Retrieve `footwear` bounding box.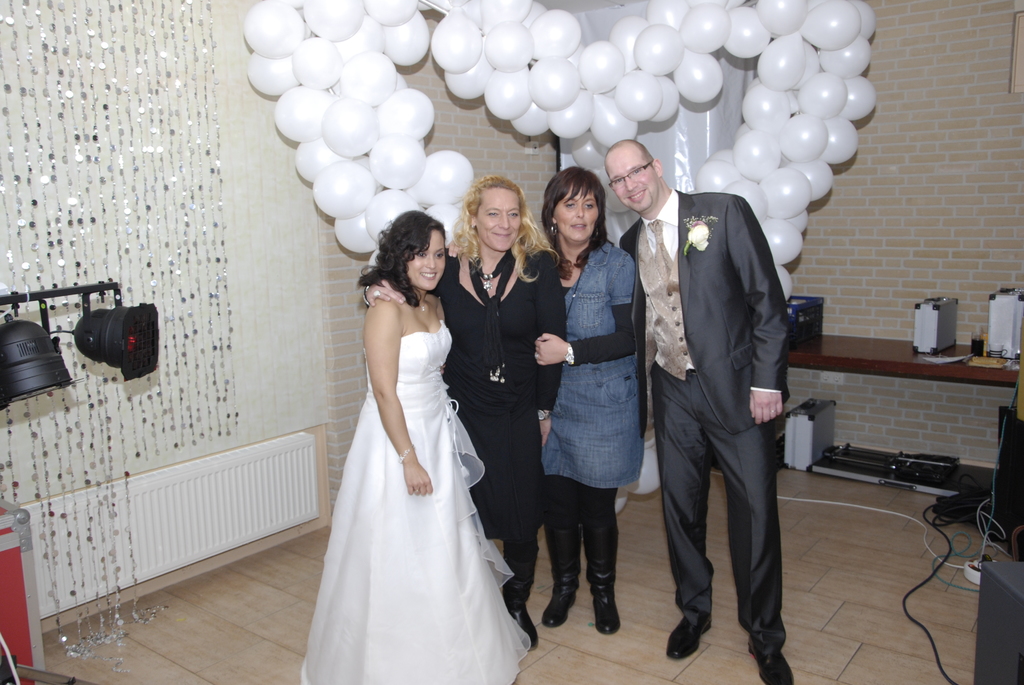
Bounding box: x1=594 y1=565 x2=620 y2=640.
